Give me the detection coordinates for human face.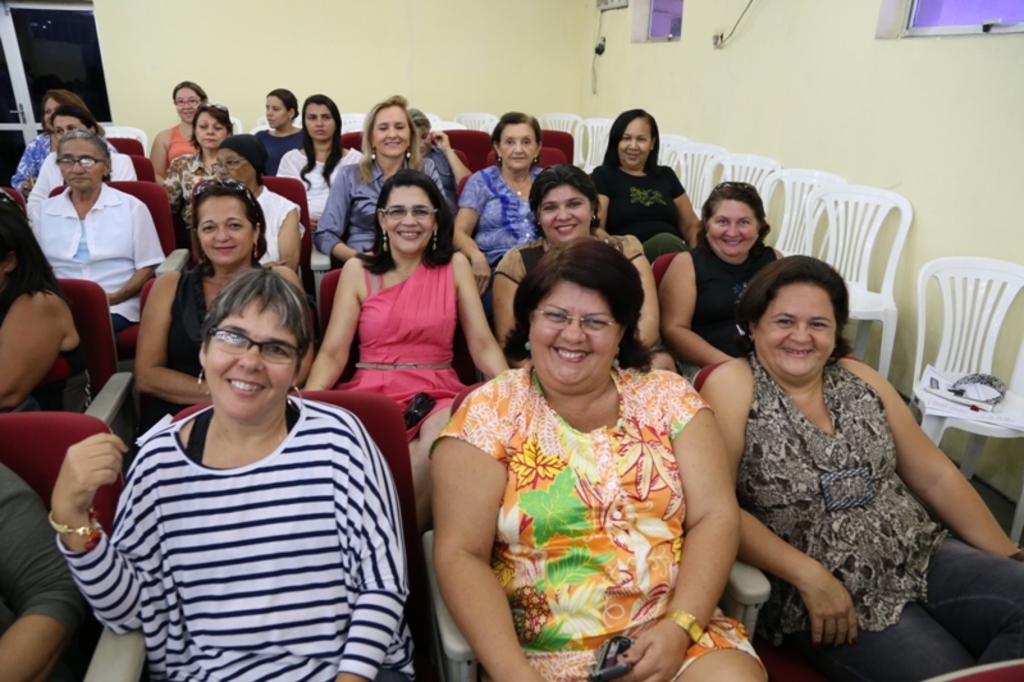
(536, 186, 594, 241).
